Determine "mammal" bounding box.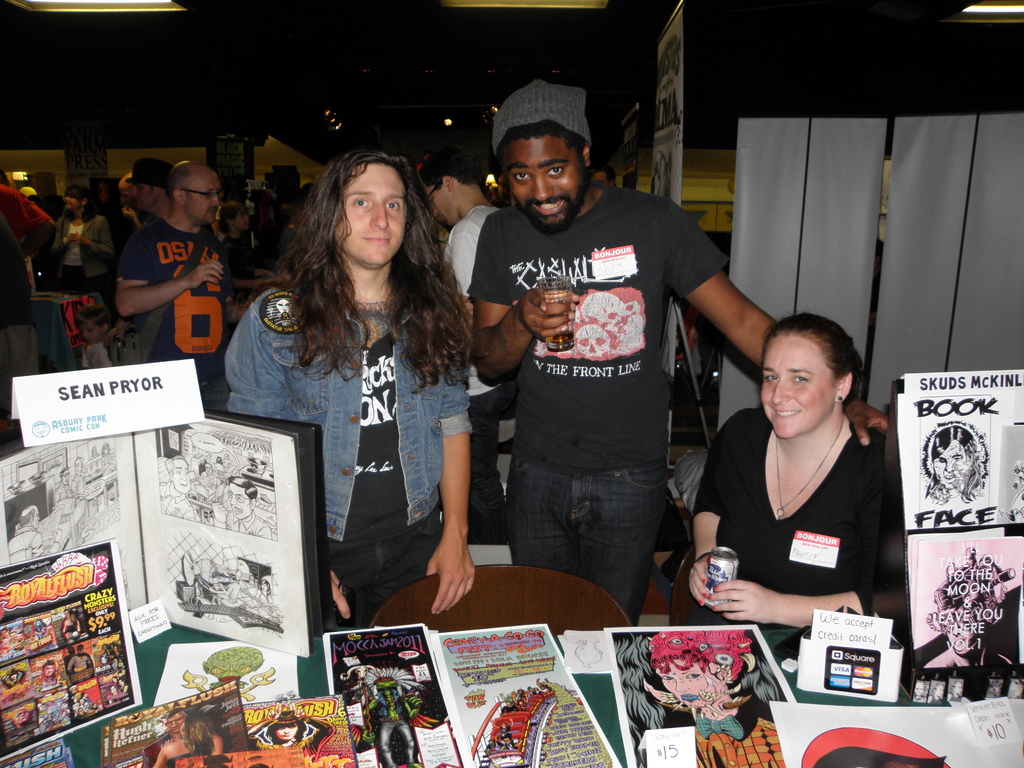
Determined: pyautogui.locateOnScreen(63, 612, 82, 631).
